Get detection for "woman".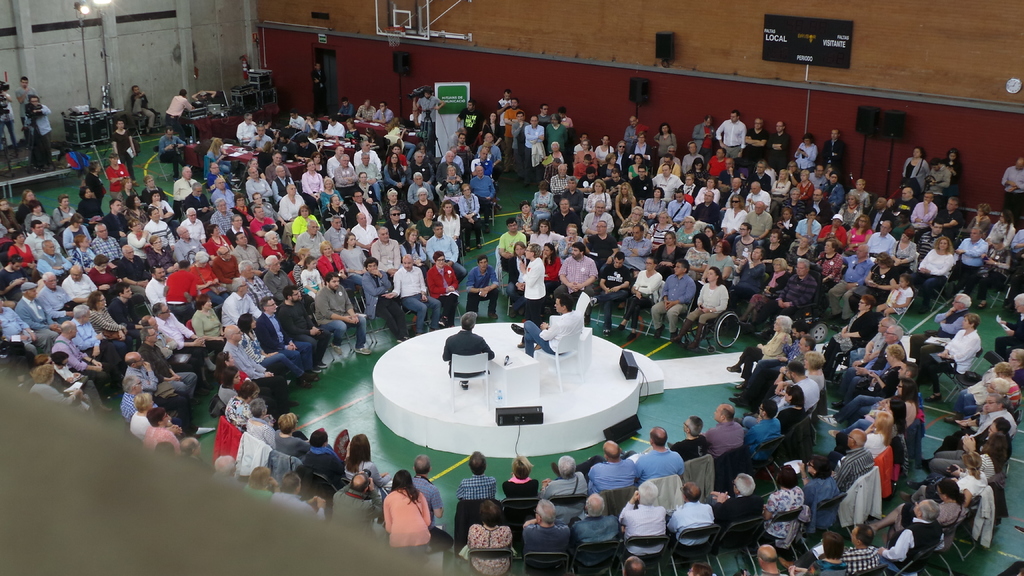
Detection: left=382, top=115, right=415, bottom=142.
